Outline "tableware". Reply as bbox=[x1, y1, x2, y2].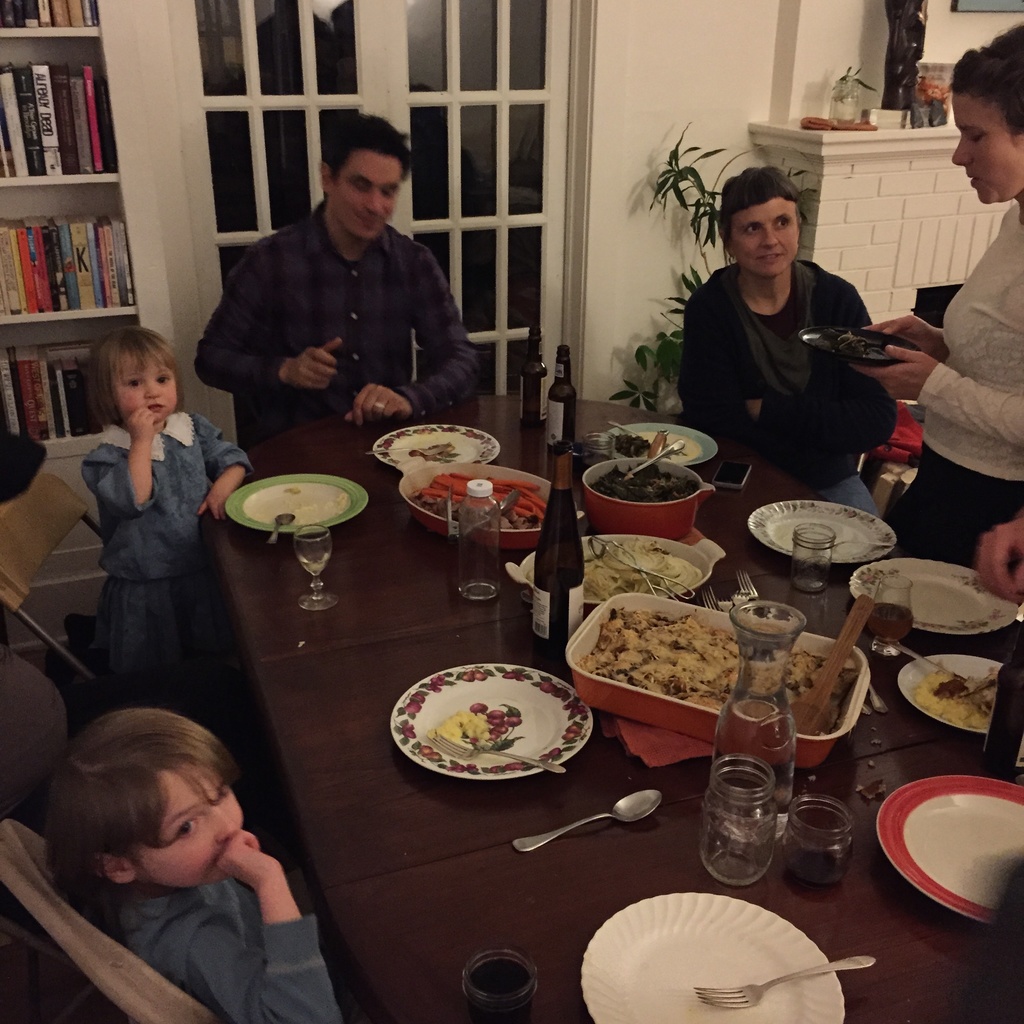
bbox=[748, 497, 896, 569].
